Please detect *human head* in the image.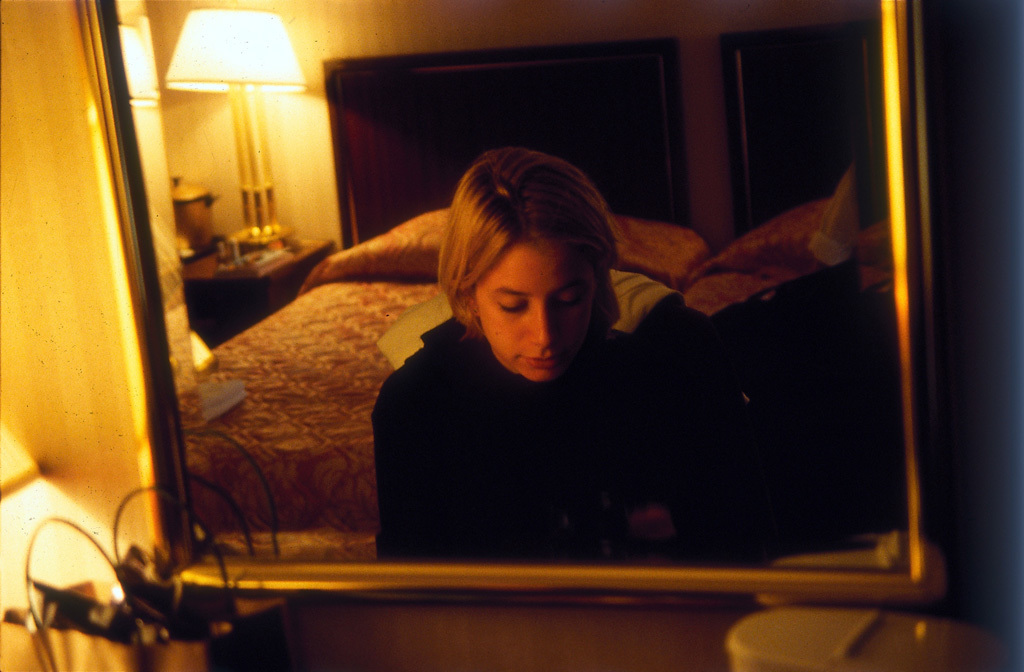
locate(431, 154, 622, 383).
